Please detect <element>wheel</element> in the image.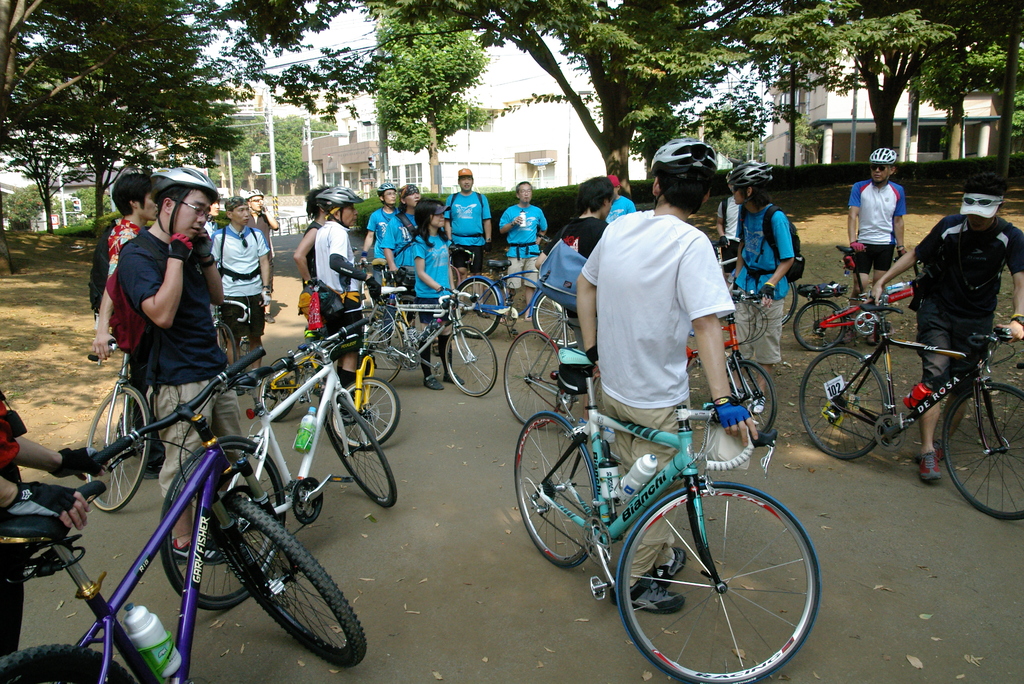
(left=612, top=485, right=815, bottom=676).
